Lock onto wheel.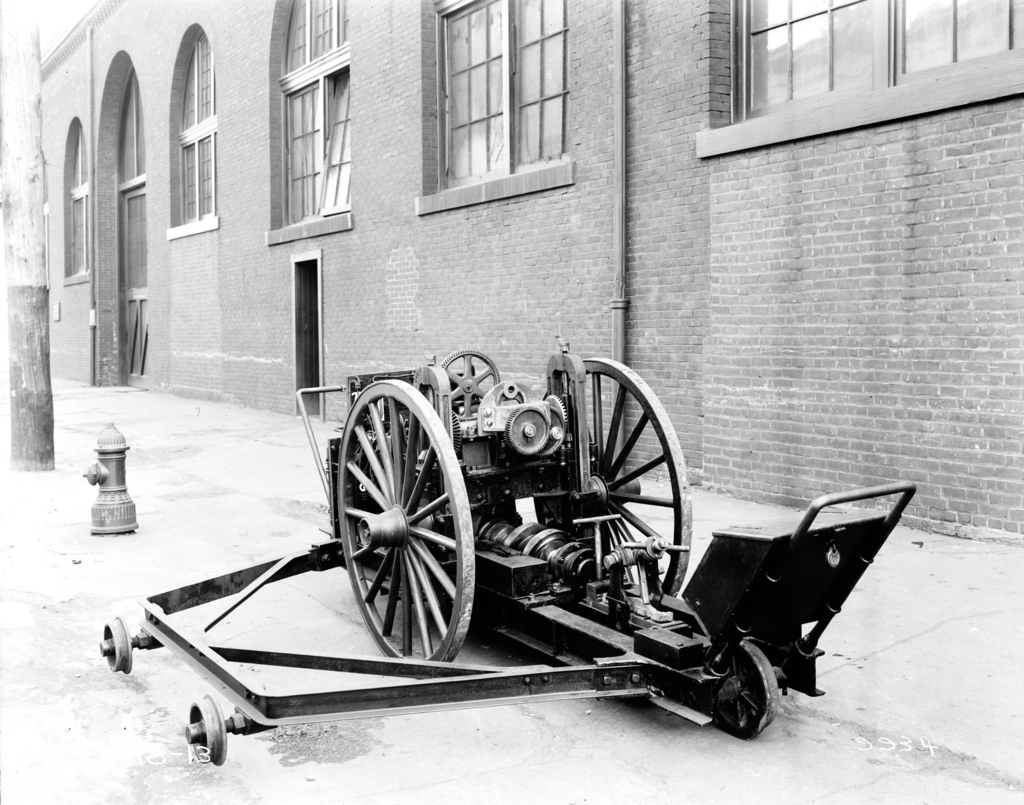
Locked: (503, 401, 553, 456).
